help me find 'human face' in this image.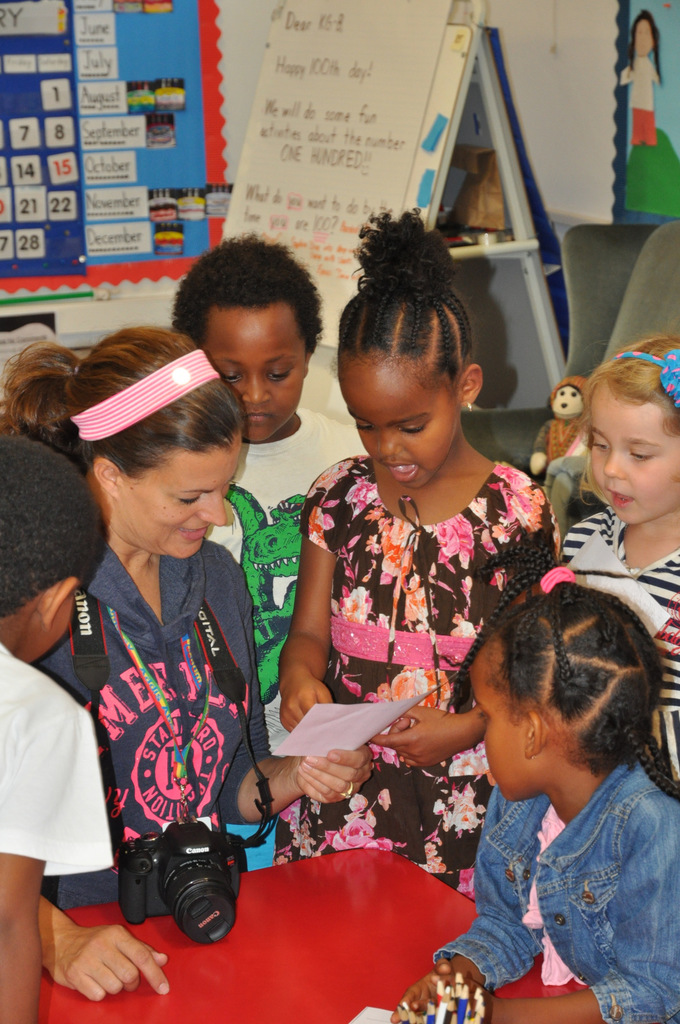
Found it: bbox=(209, 311, 309, 437).
